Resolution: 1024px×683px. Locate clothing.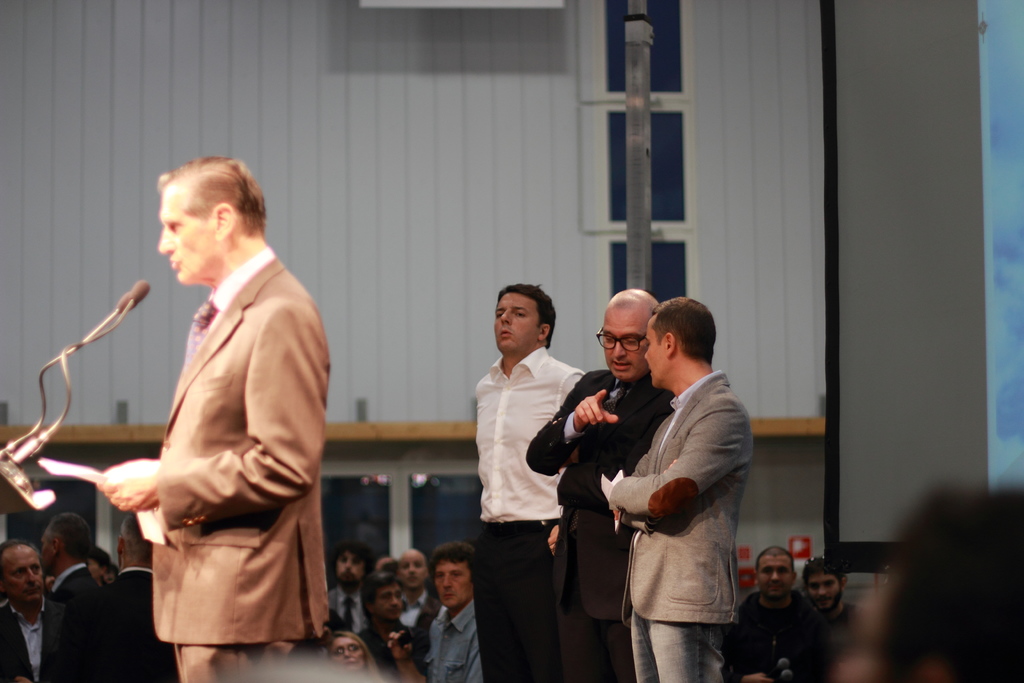
crop(420, 587, 500, 682).
